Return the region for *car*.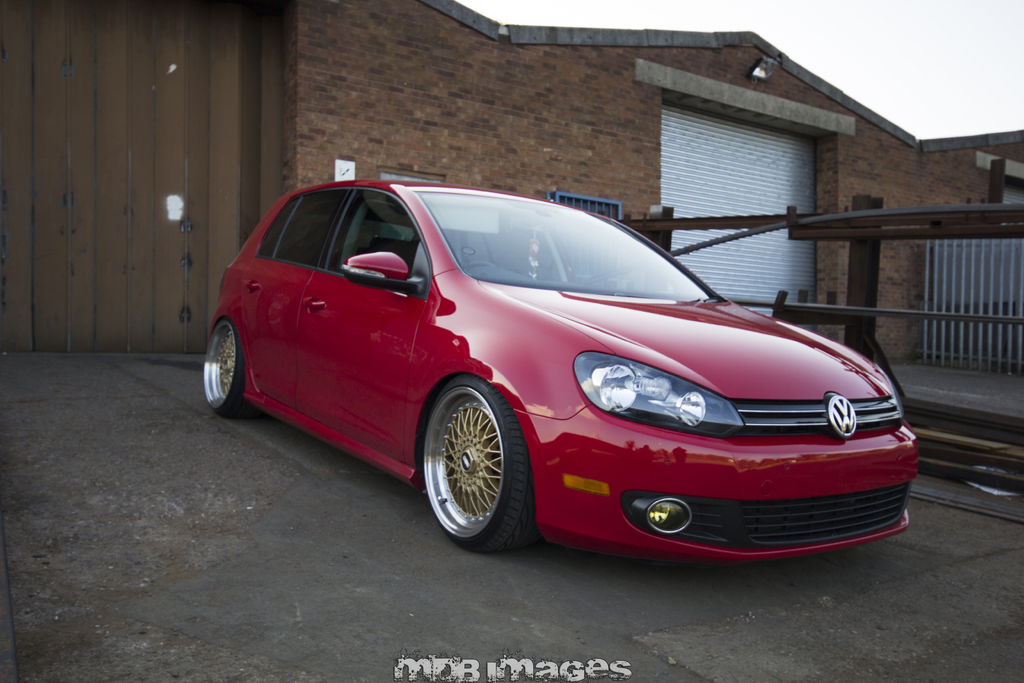
x1=194 y1=186 x2=920 y2=572.
